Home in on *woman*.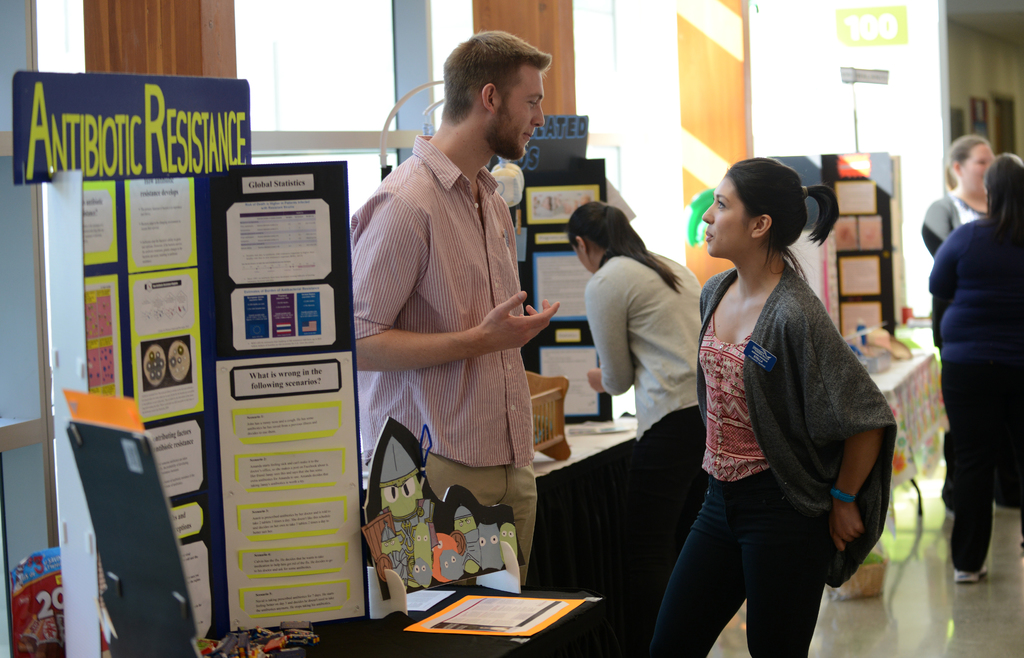
Homed in at <bbox>648, 154, 898, 656</bbox>.
